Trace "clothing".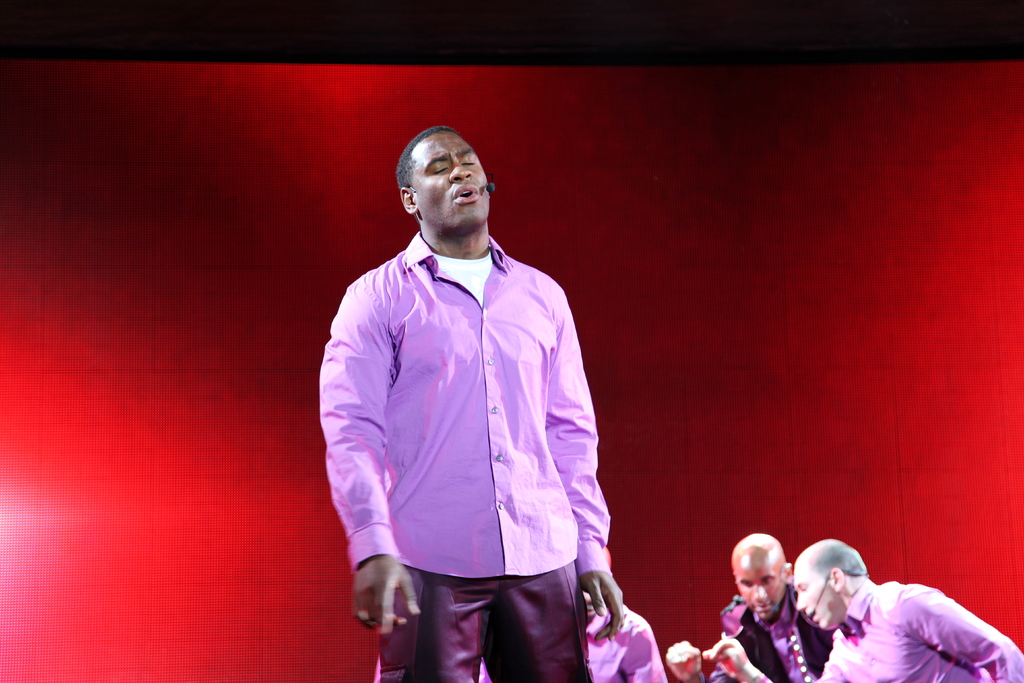
Traced to region(819, 579, 1023, 680).
